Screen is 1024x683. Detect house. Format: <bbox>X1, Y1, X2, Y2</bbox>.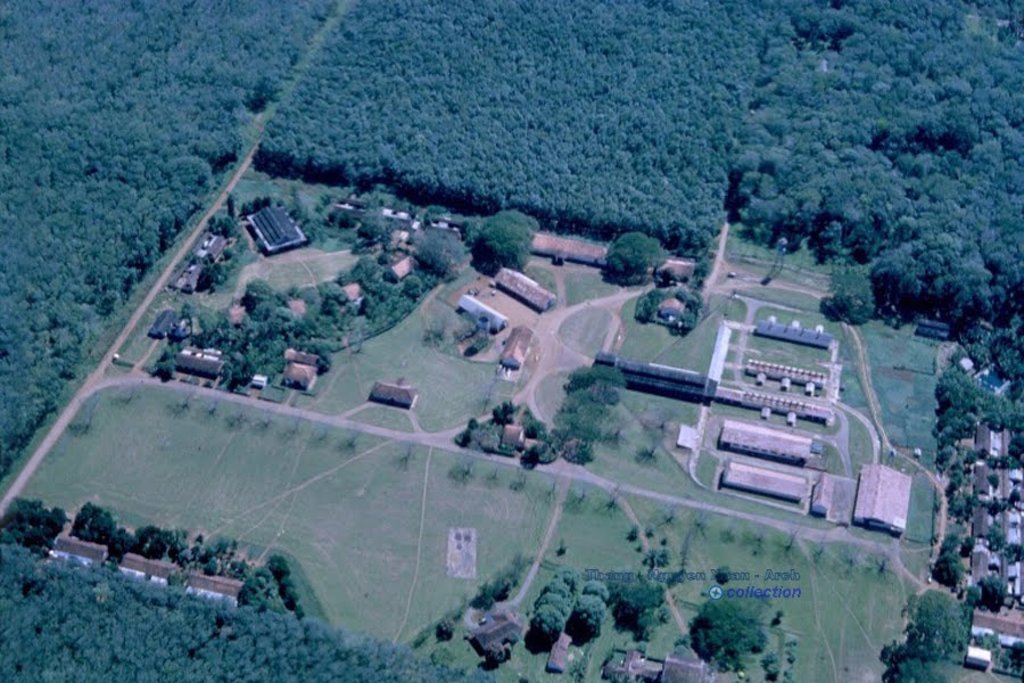
<bbox>176, 576, 249, 640</bbox>.
